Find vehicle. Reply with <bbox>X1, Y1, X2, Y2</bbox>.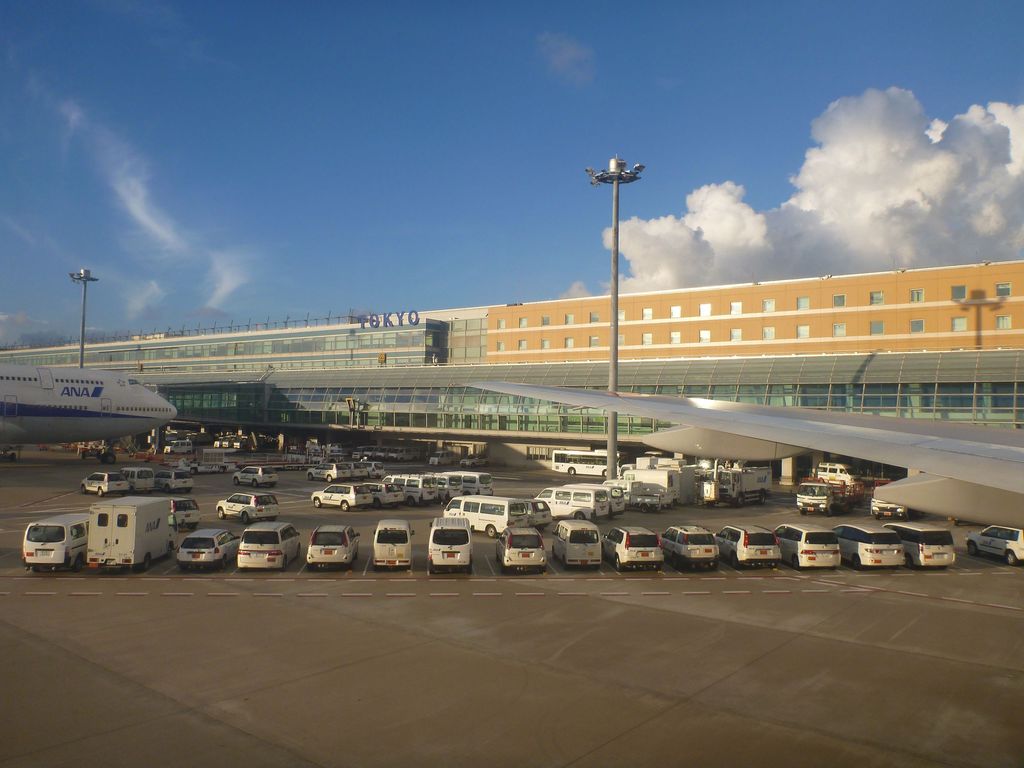
<bbox>0, 358, 181, 458</bbox>.
